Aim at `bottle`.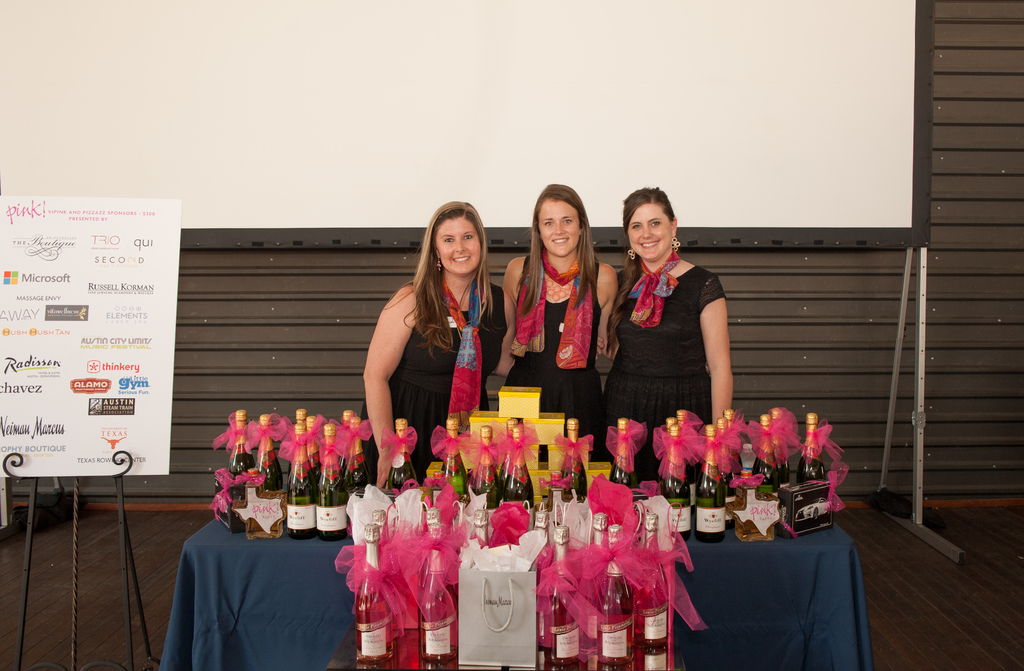
Aimed at <box>306,413,317,472</box>.
